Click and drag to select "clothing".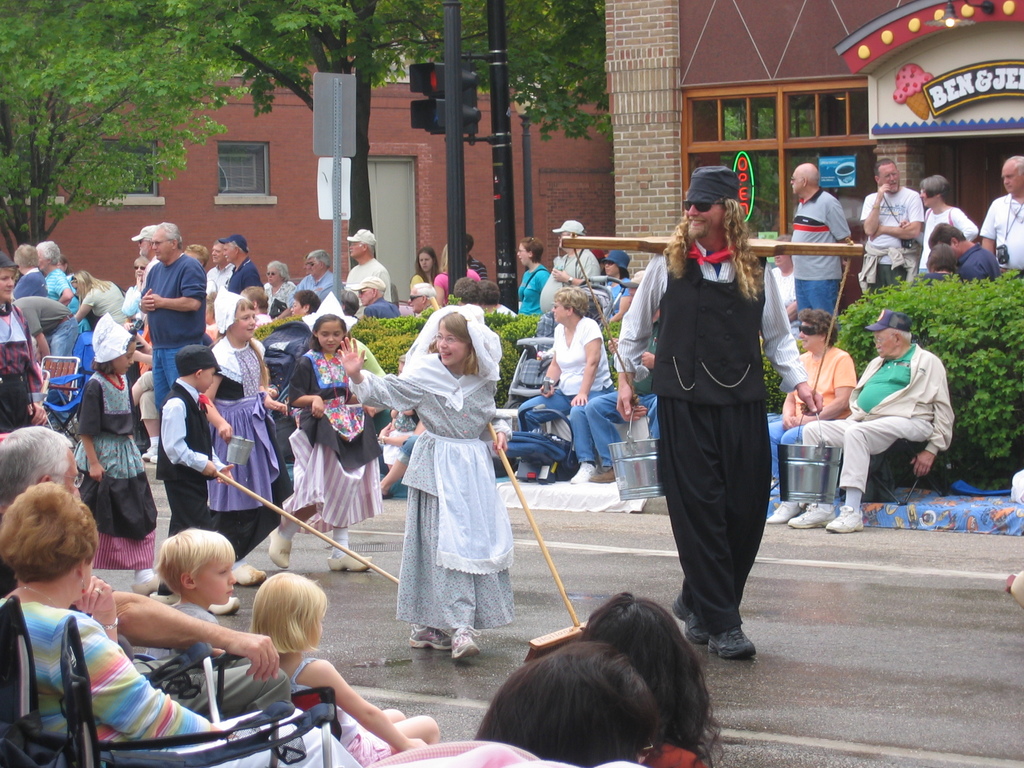
Selection: [x1=364, y1=299, x2=401, y2=321].
